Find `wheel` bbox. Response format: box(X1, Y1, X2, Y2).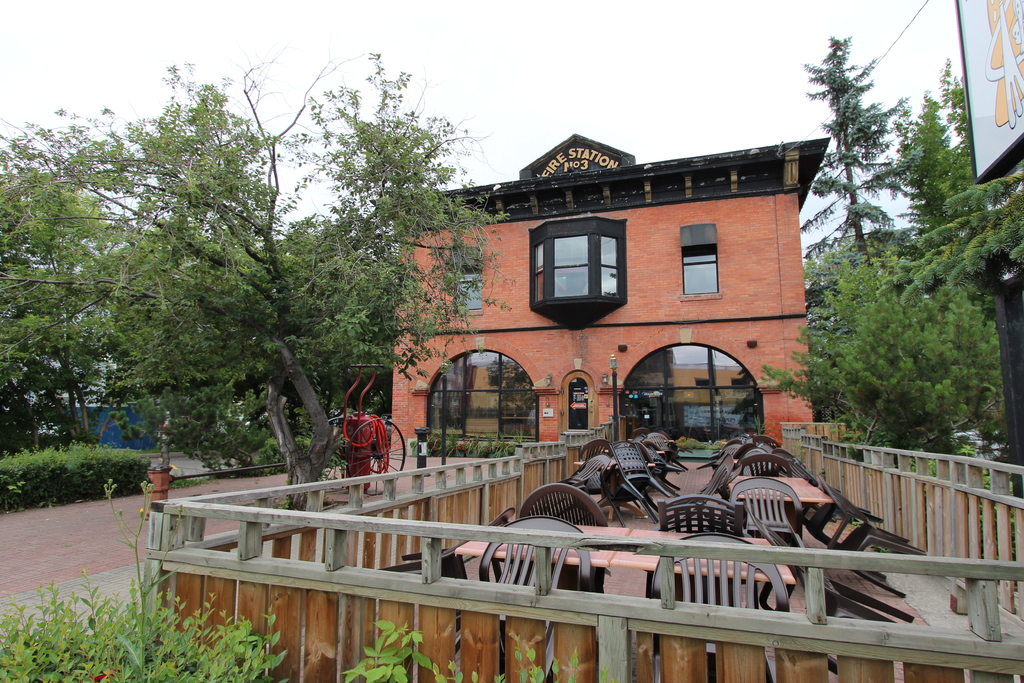
box(342, 416, 409, 493).
